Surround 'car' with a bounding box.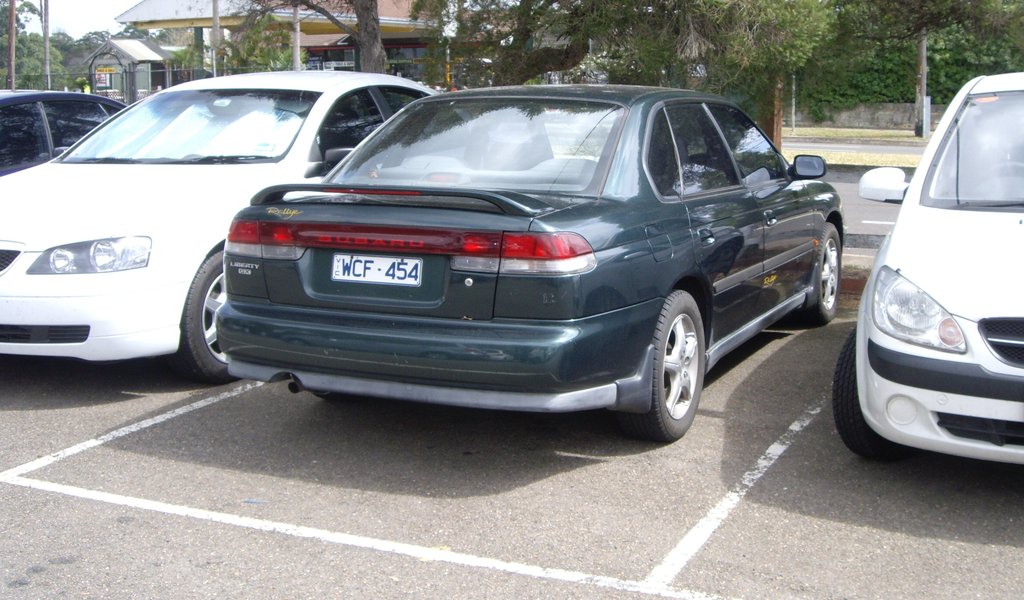
(824, 72, 1023, 470).
